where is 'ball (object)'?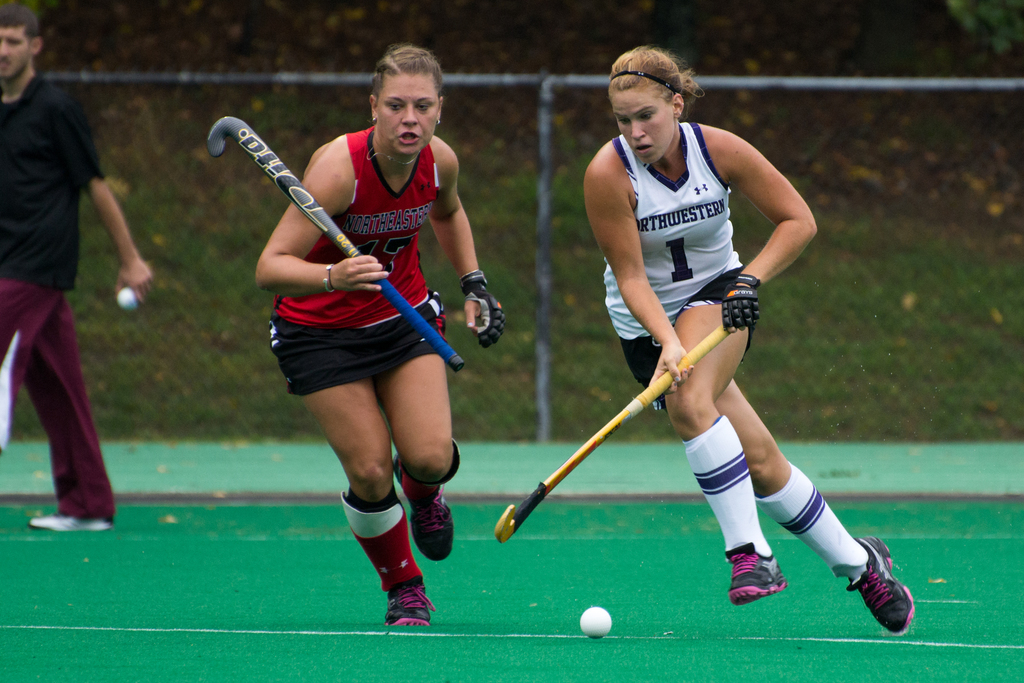
(119,288,139,309).
